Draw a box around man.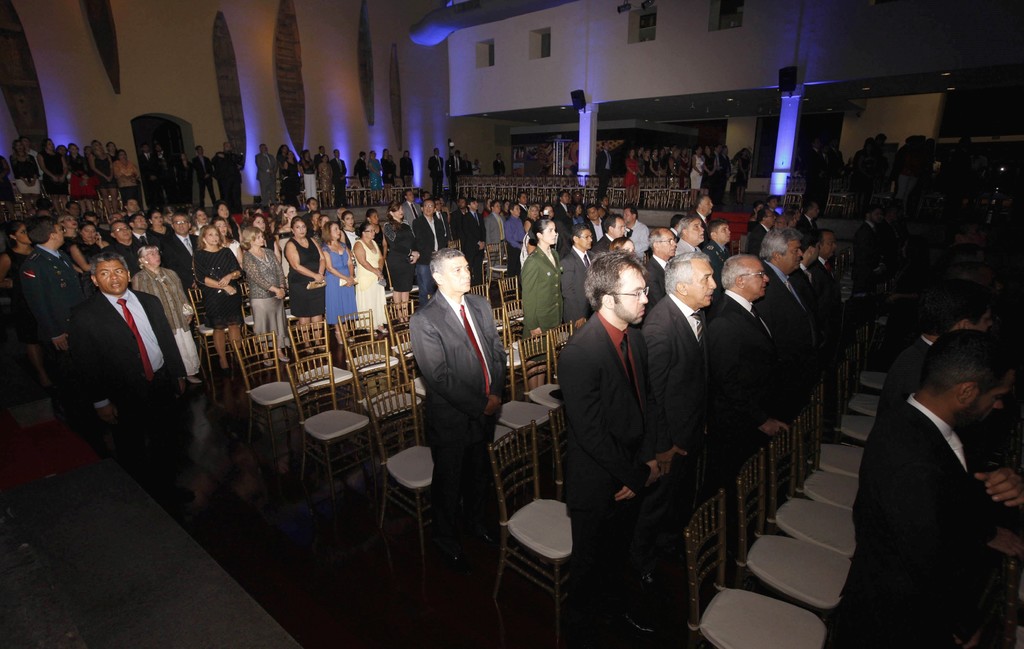
{"left": 215, "top": 143, "right": 245, "bottom": 215}.
